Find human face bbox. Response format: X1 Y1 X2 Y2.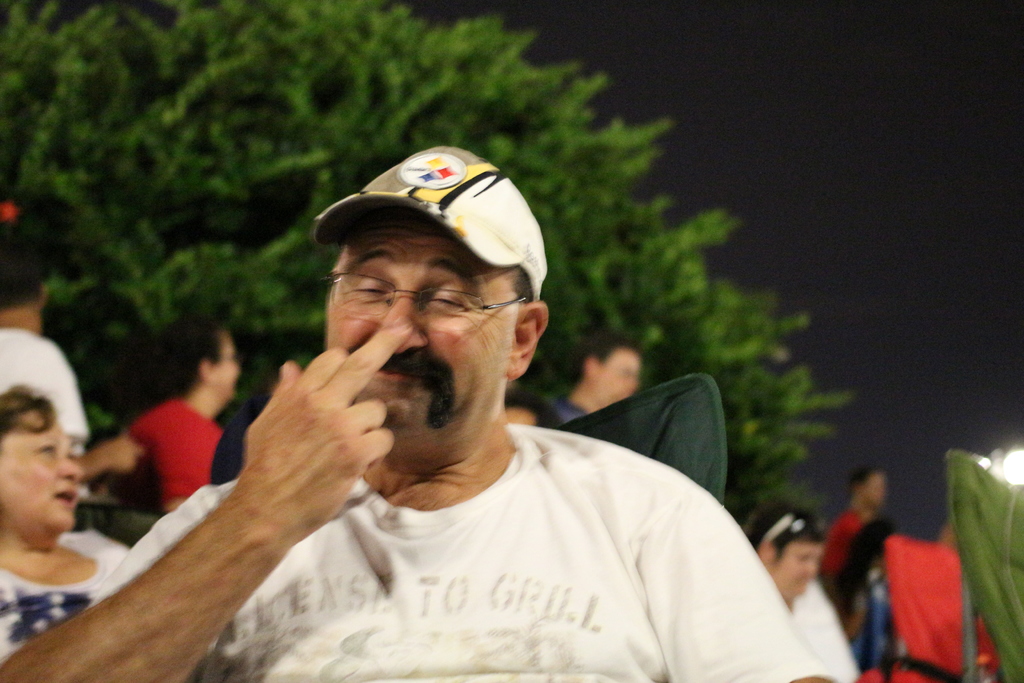
326 208 508 453.
